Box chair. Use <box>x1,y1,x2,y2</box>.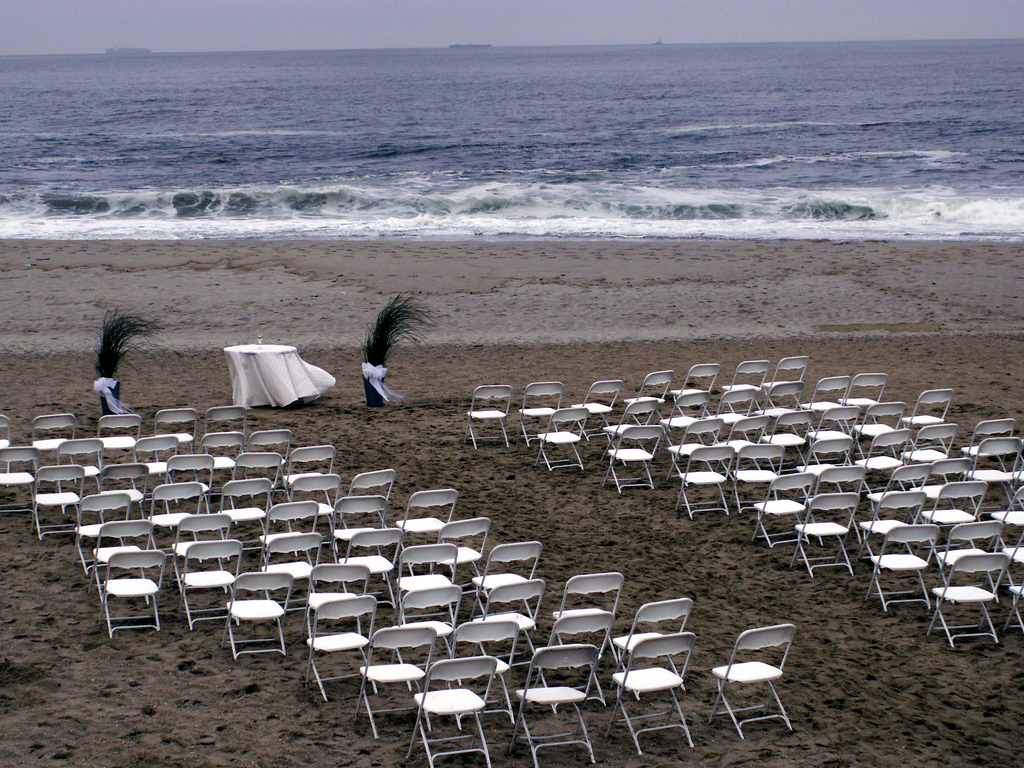
<box>191,430,246,477</box>.
